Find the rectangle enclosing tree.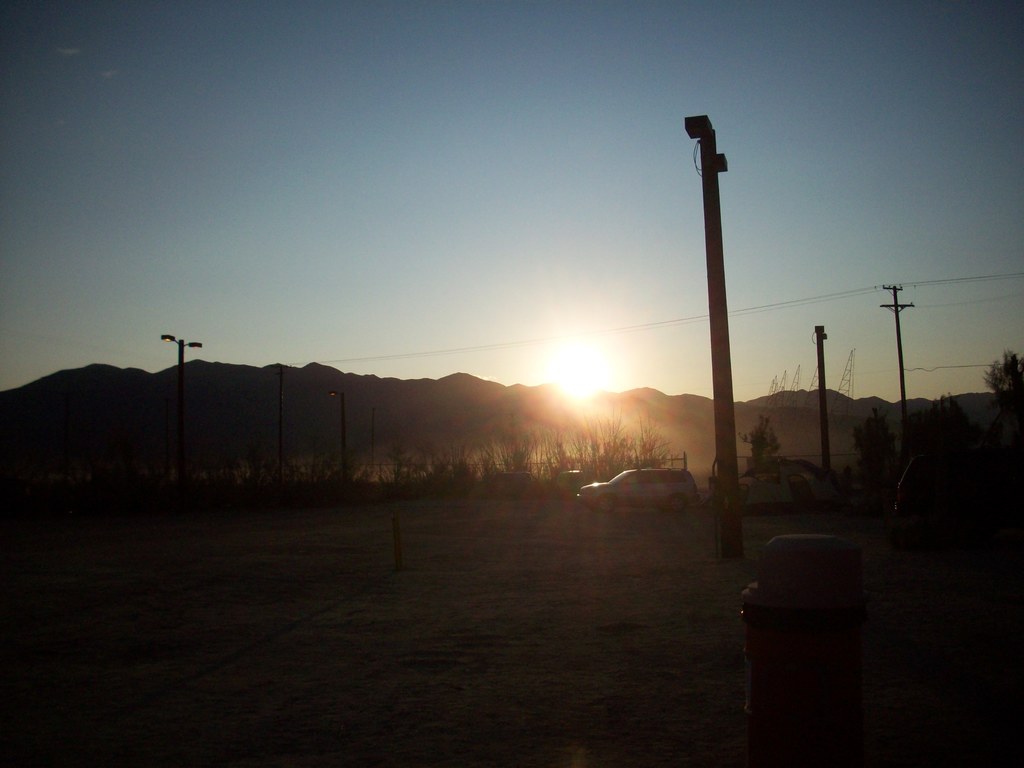
<region>735, 403, 797, 512</region>.
